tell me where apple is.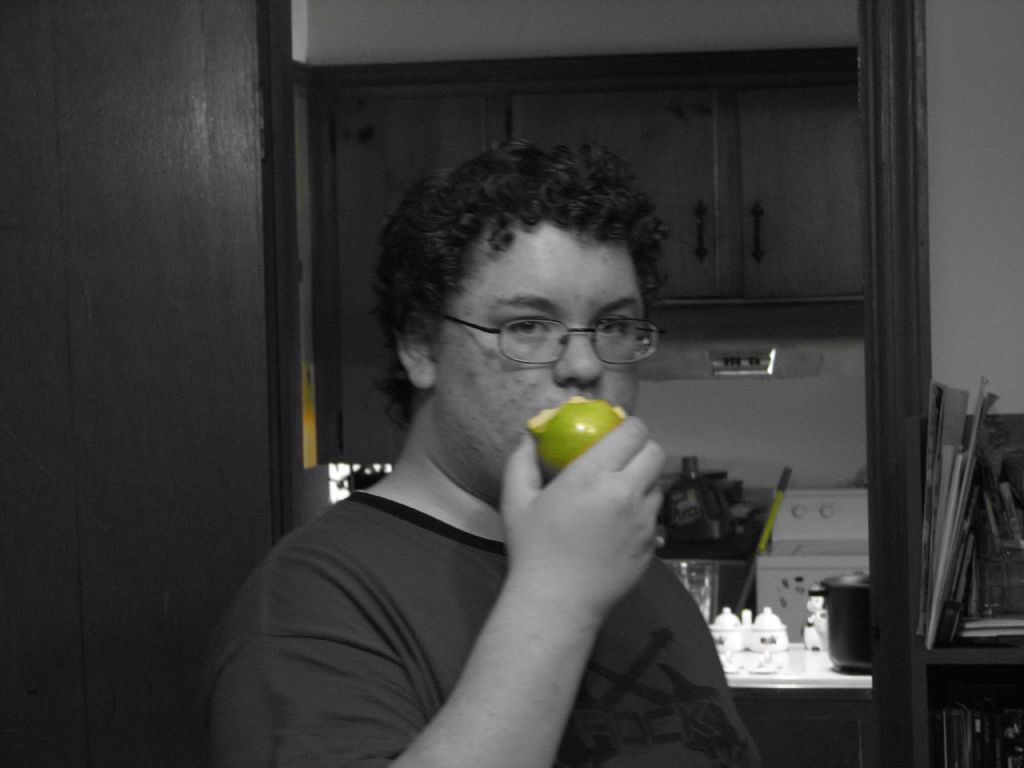
apple is at box=[510, 414, 637, 494].
